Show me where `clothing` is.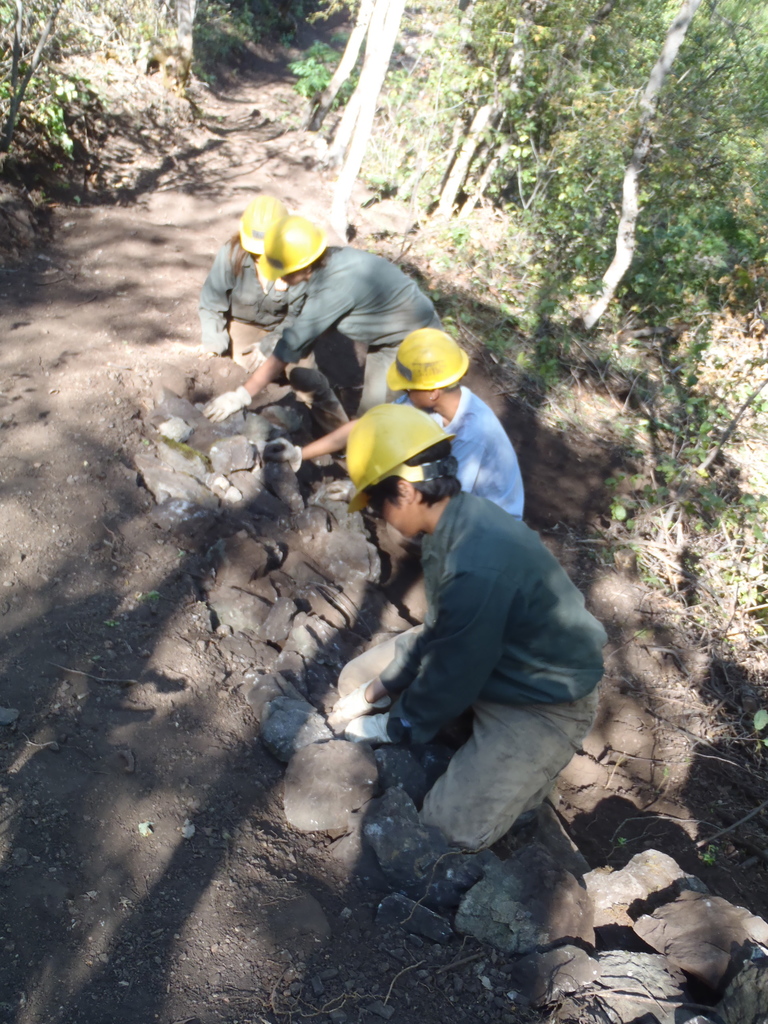
`clothing` is at <box>396,390,523,509</box>.
